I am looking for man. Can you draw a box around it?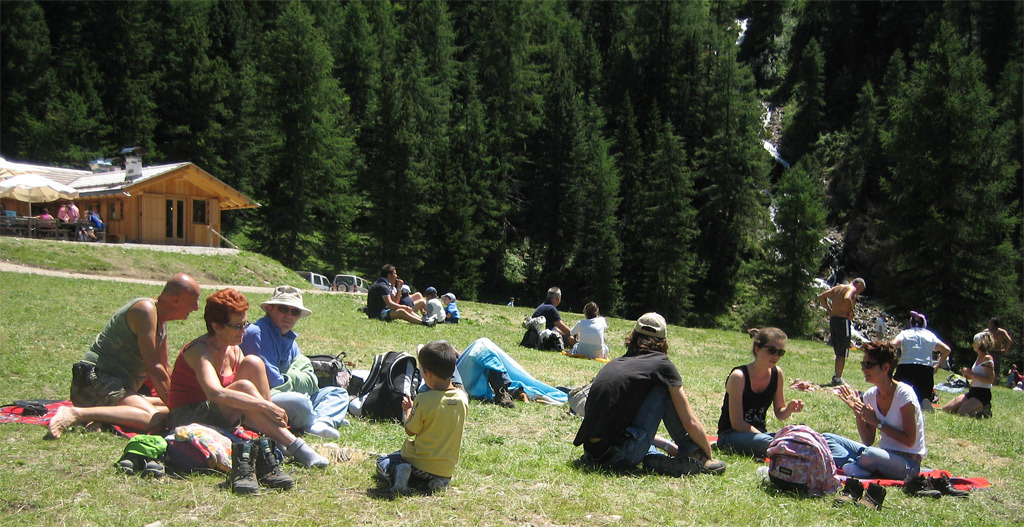
Sure, the bounding box is [left=39, top=208, right=55, bottom=221].
